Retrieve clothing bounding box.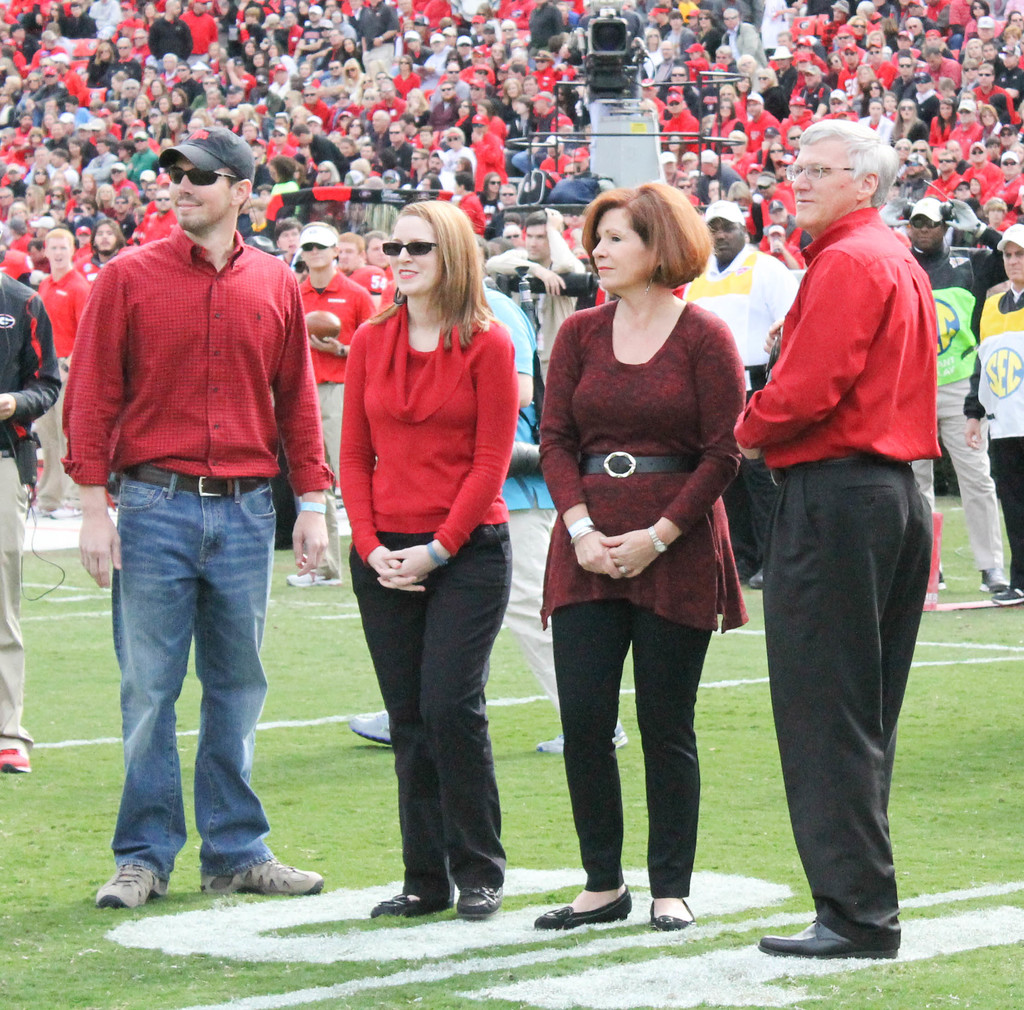
Bounding box: crop(40, 270, 88, 512).
